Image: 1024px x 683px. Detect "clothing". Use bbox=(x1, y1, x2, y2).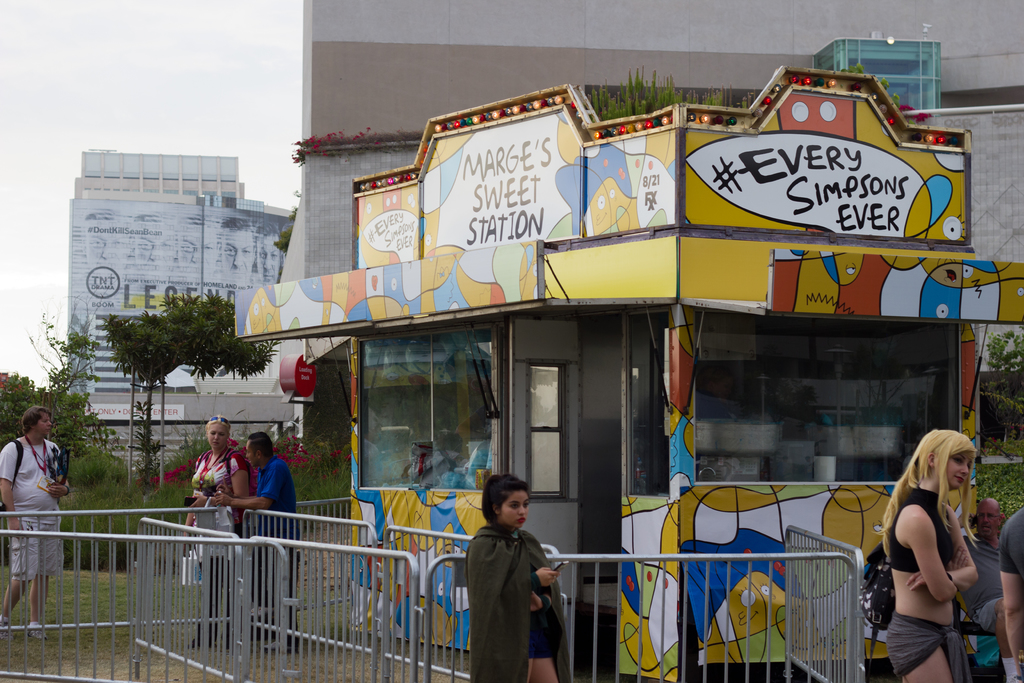
bbox=(460, 516, 588, 682).
